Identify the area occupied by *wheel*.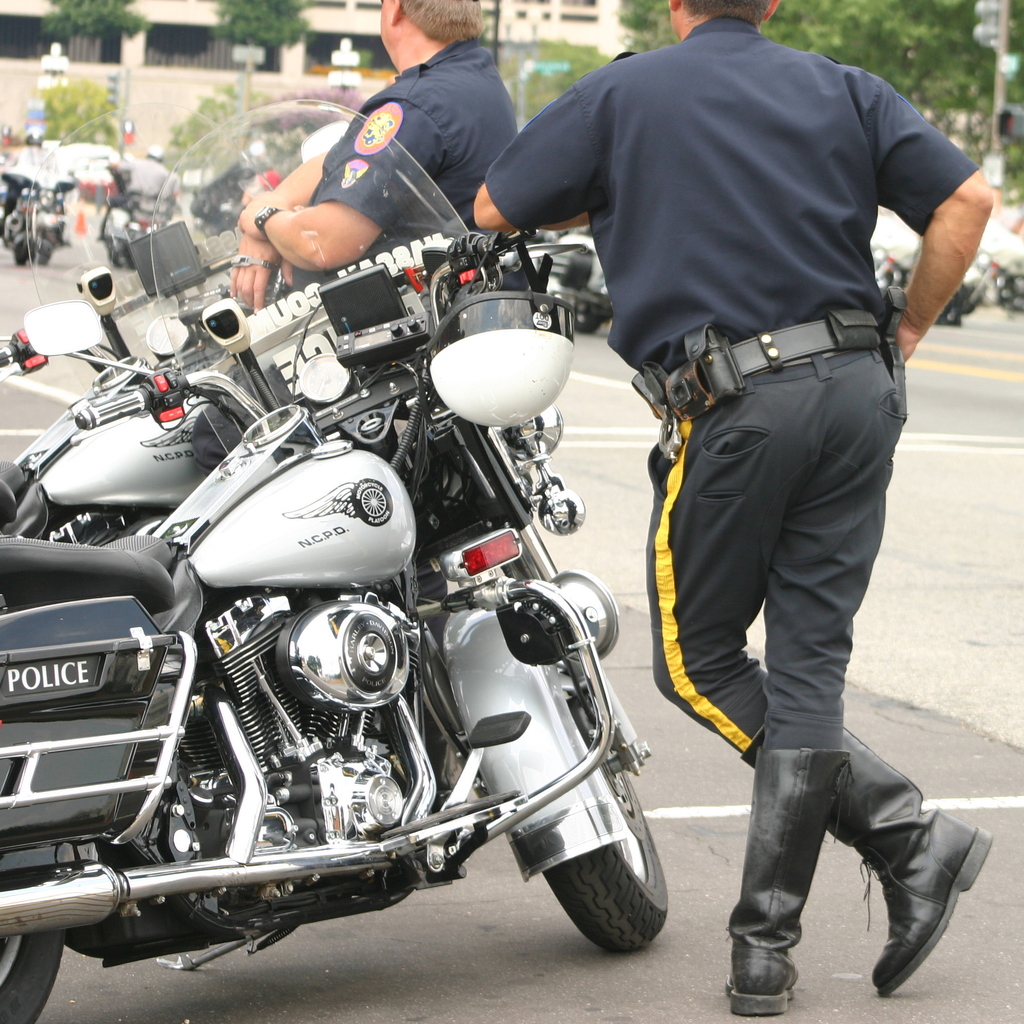
Area: [13, 244, 28, 265].
